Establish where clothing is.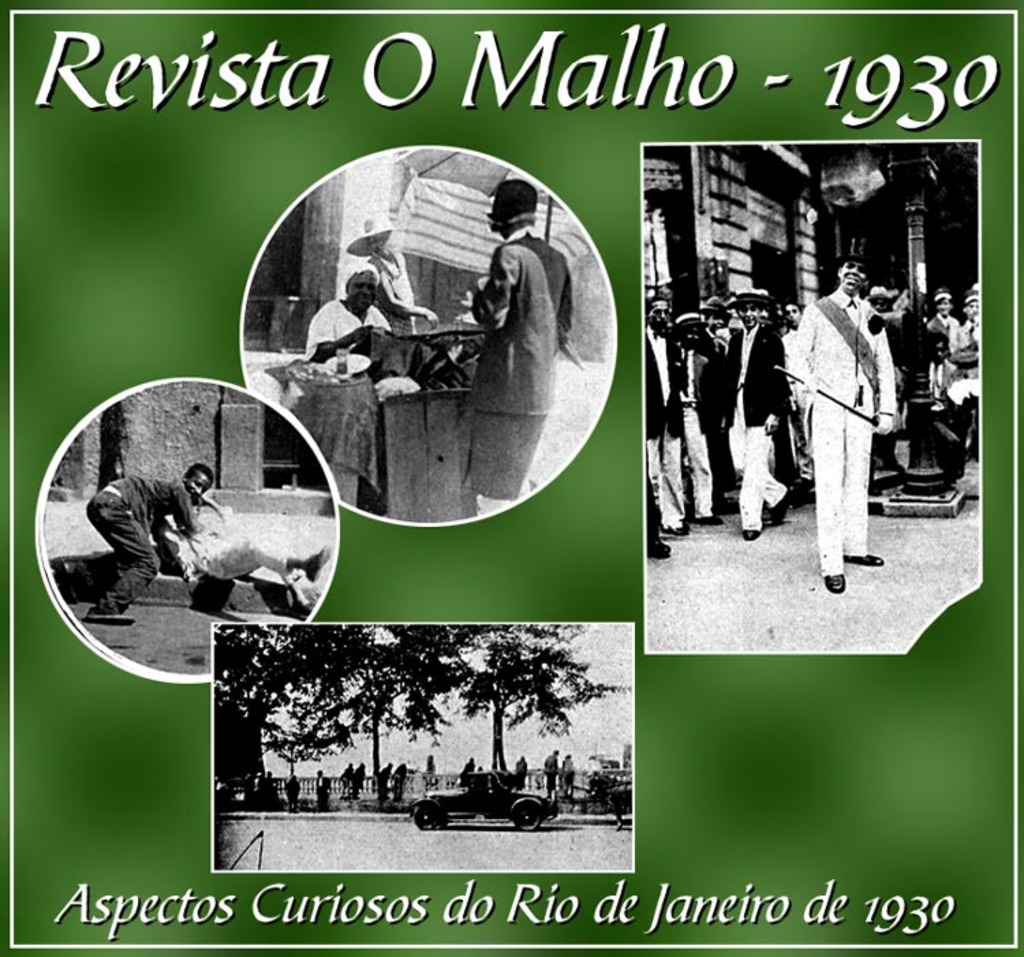
Established at x1=90 y1=478 x2=191 y2=609.
